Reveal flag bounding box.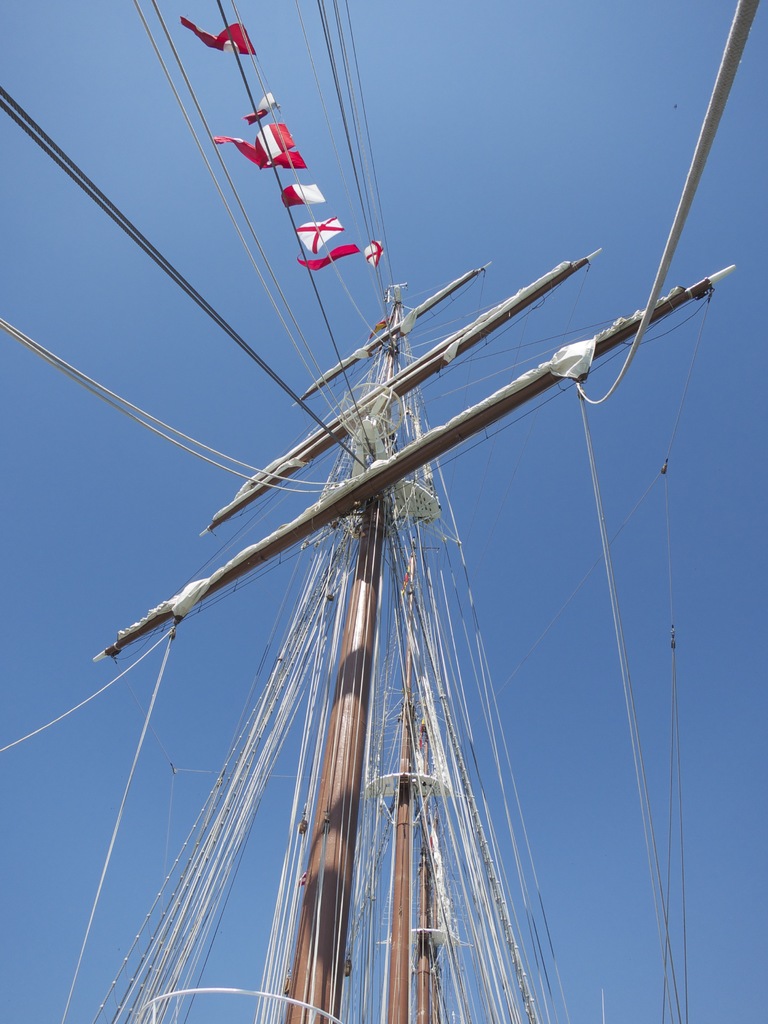
Revealed: region(191, 16, 259, 52).
